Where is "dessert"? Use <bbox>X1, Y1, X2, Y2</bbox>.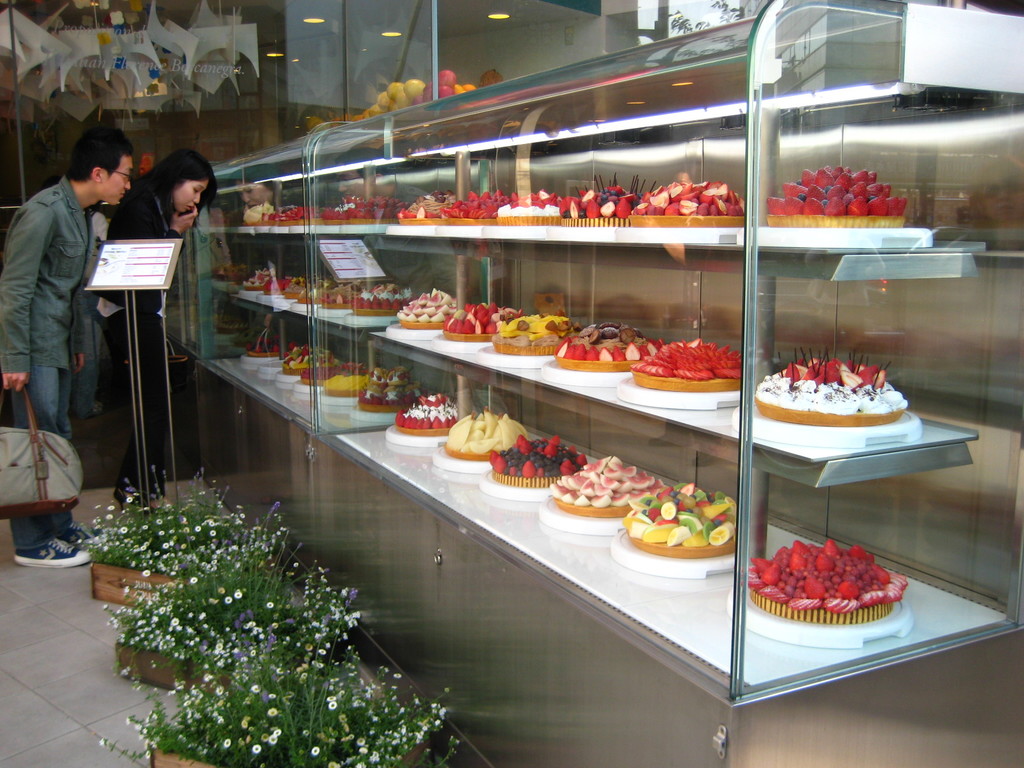
<bbox>303, 280, 332, 304</bbox>.
